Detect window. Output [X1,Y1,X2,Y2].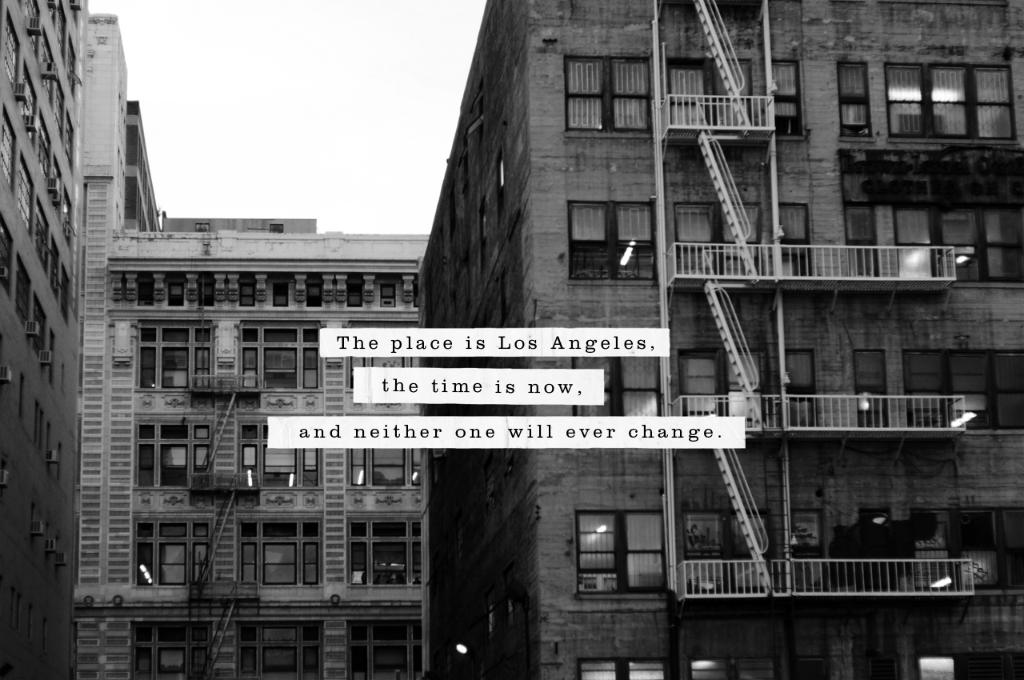
[591,518,678,602].
